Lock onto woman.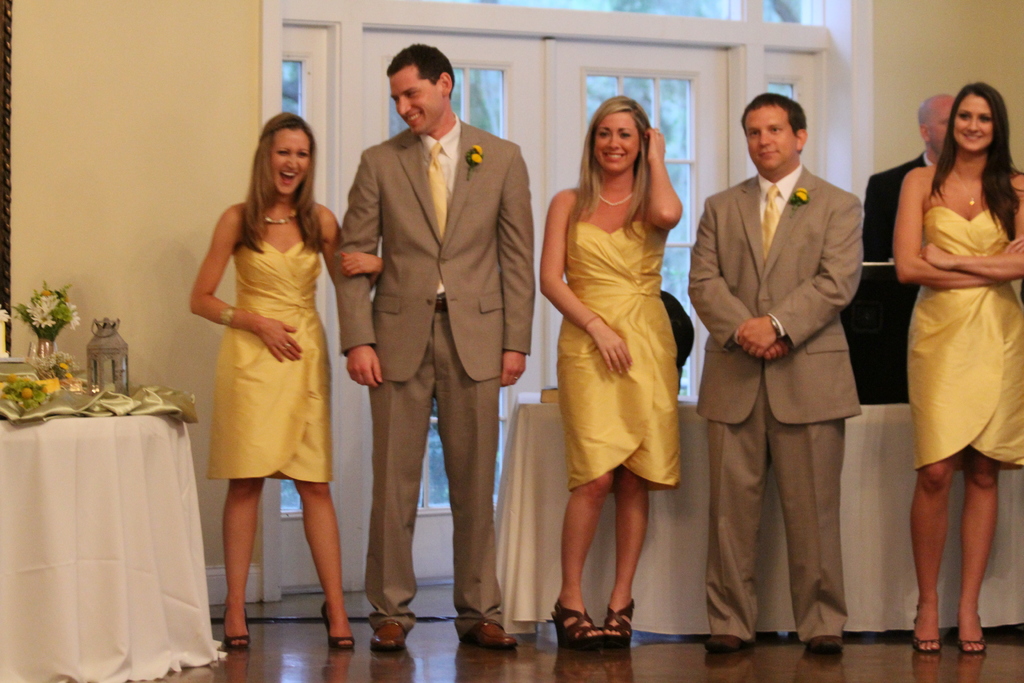
Locked: bbox=[193, 131, 347, 643].
